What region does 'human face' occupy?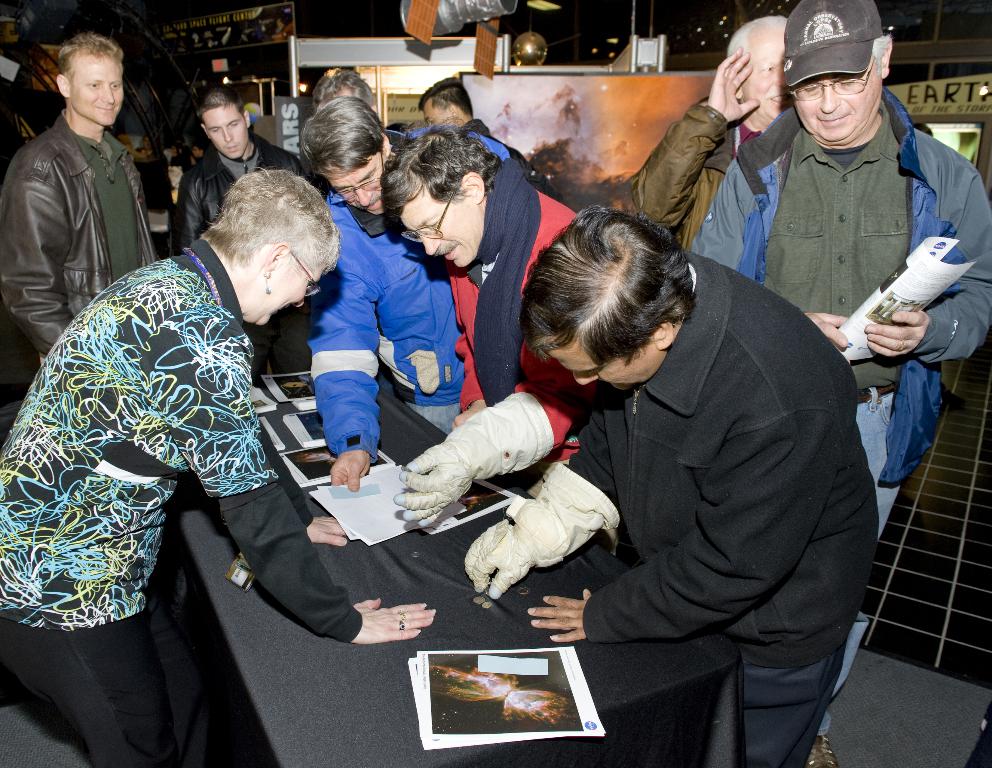
[198, 101, 250, 158].
